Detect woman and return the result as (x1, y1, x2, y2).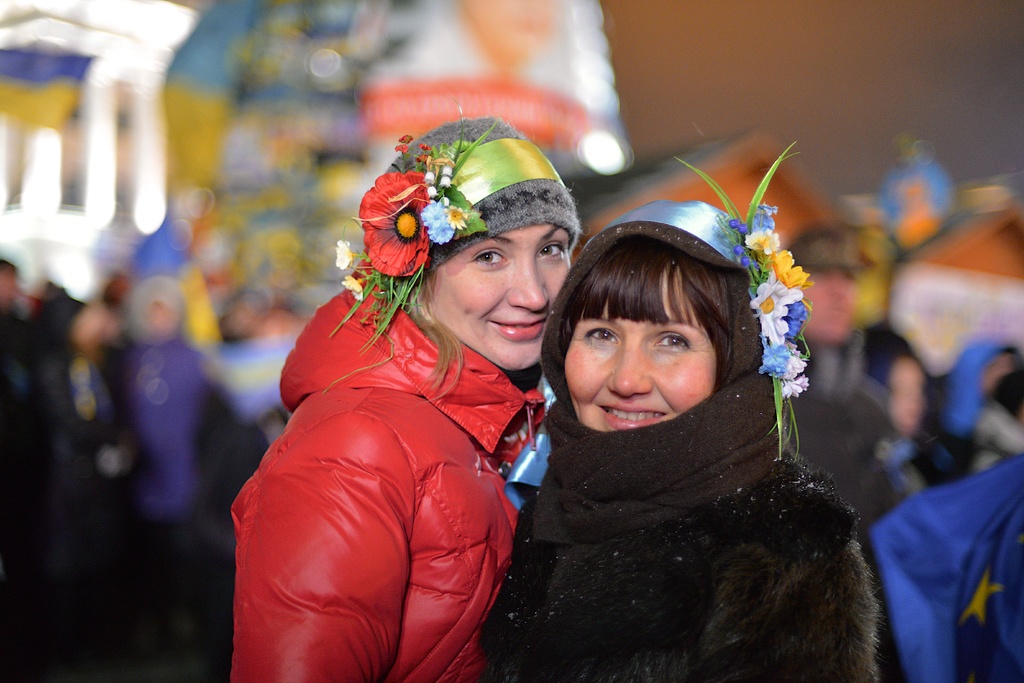
(442, 149, 868, 675).
